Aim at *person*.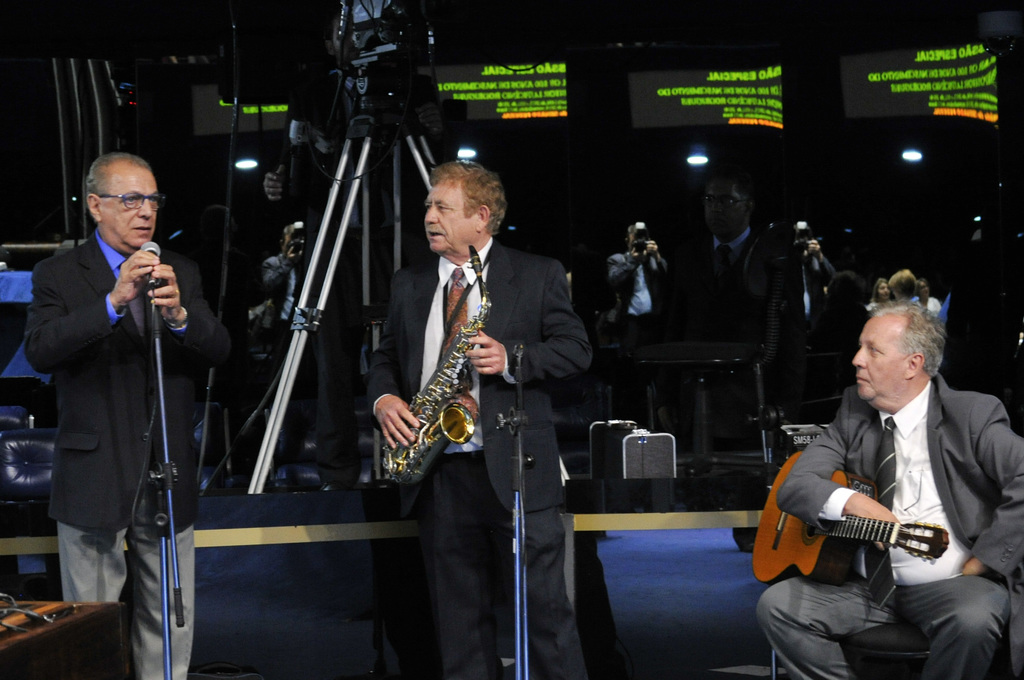
Aimed at {"x1": 750, "y1": 306, "x2": 1023, "y2": 679}.
